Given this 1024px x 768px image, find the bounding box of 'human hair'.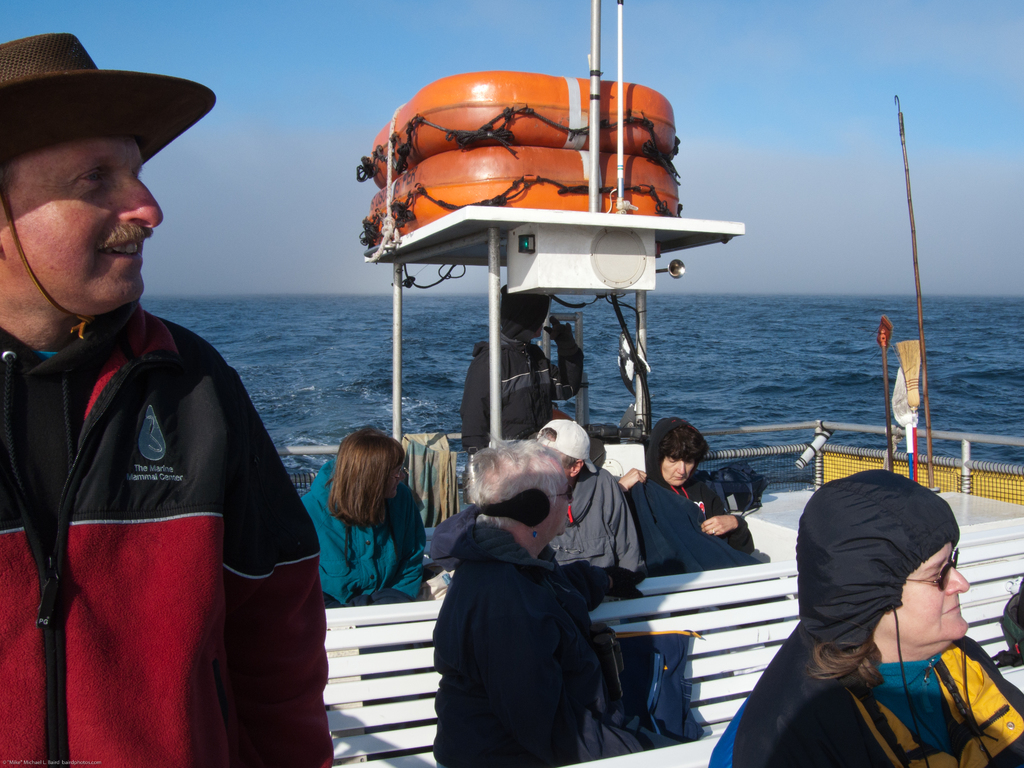
bbox(328, 426, 405, 528).
